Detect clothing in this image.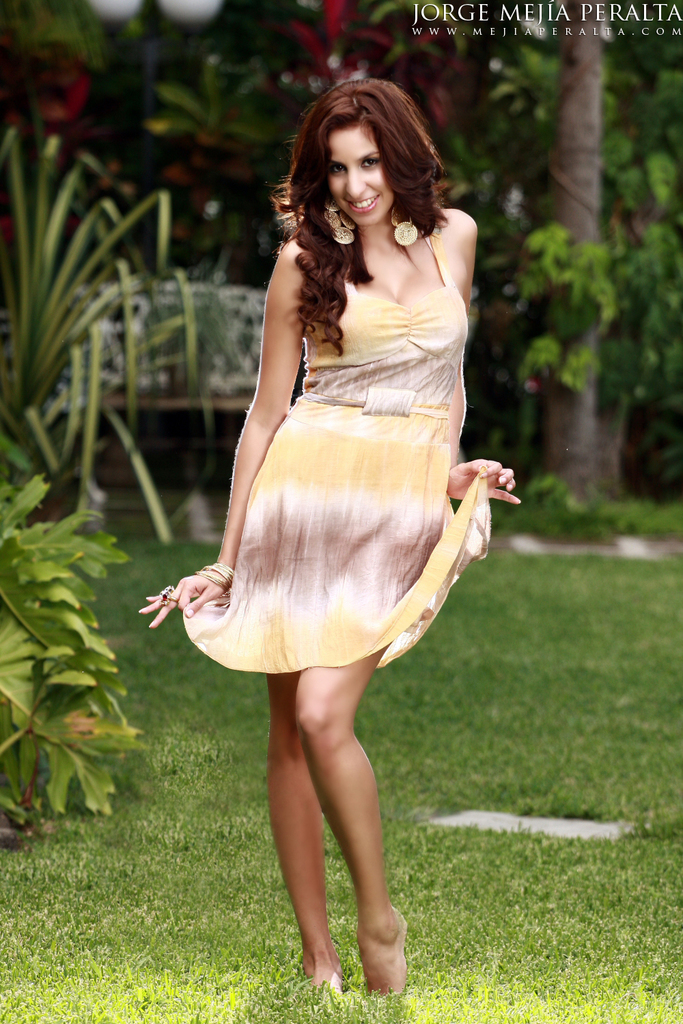
Detection: (left=183, top=216, right=494, bottom=677).
